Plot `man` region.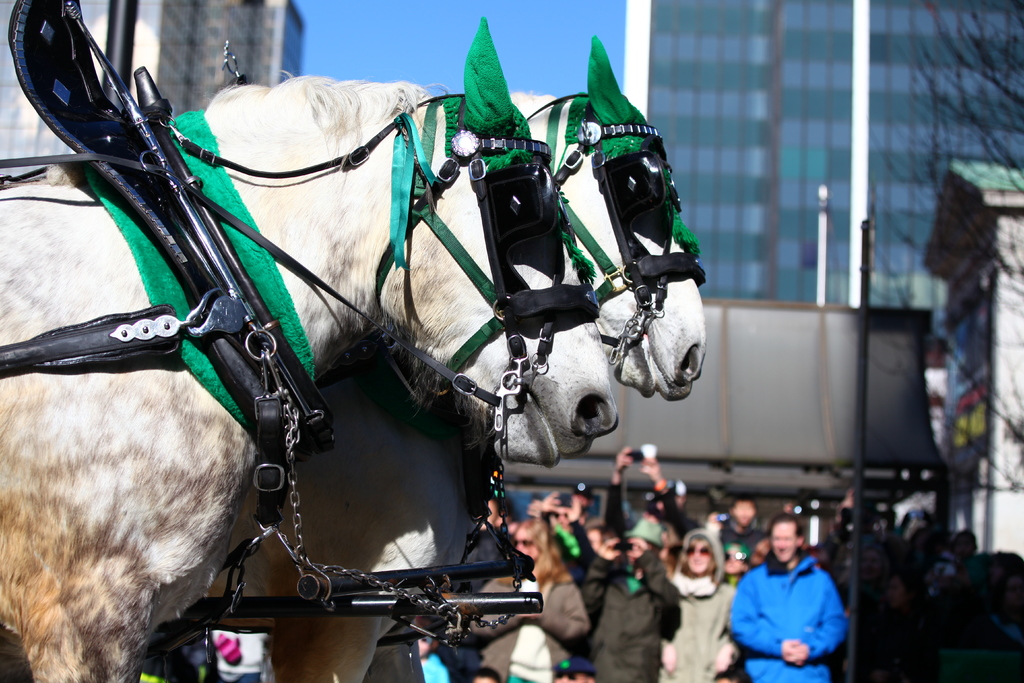
Plotted at x1=604, y1=444, x2=703, y2=562.
